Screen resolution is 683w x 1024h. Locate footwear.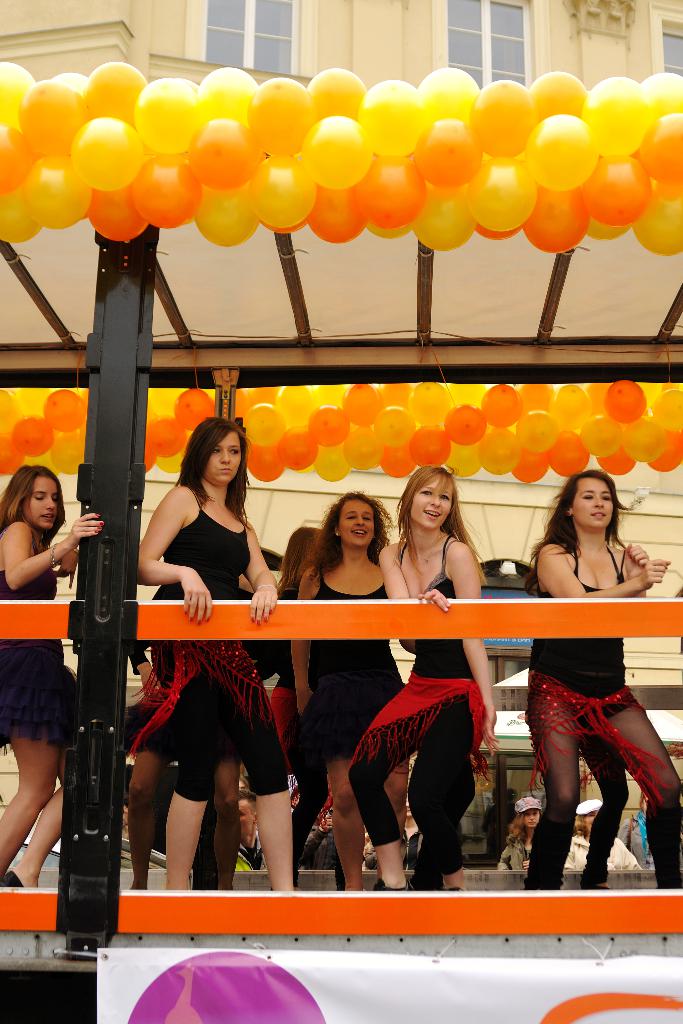
<bbox>0, 872, 29, 888</bbox>.
